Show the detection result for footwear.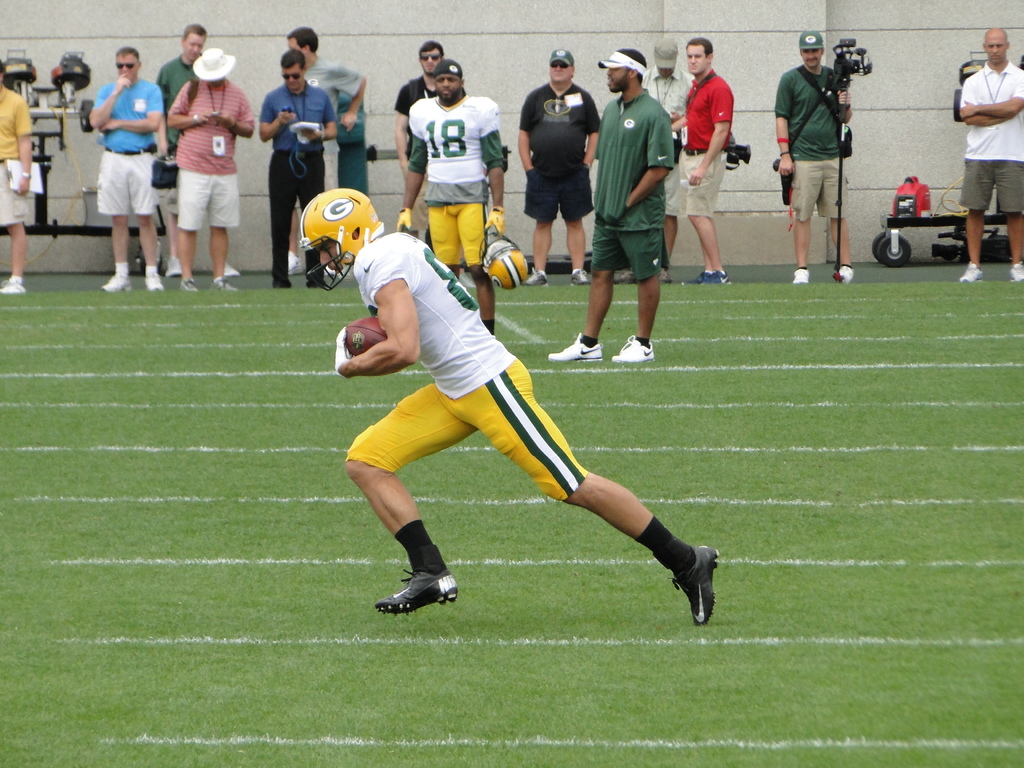
(x1=570, y1=267, x2=589, y2=288).
